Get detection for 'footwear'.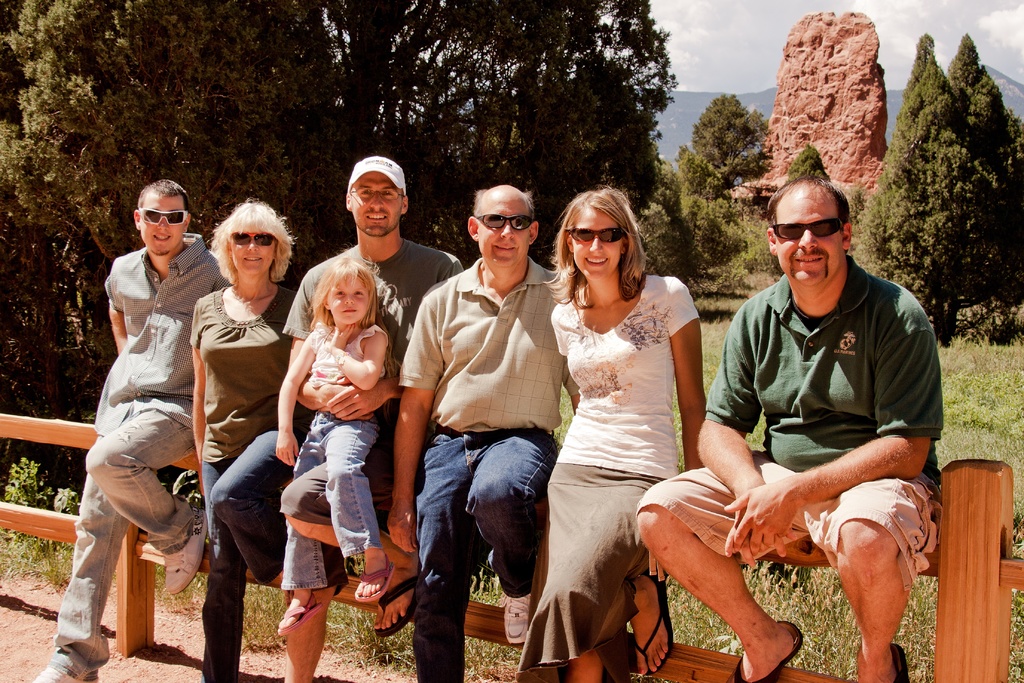
Detection: [left=354, top=554, right=396, bottom=604].
